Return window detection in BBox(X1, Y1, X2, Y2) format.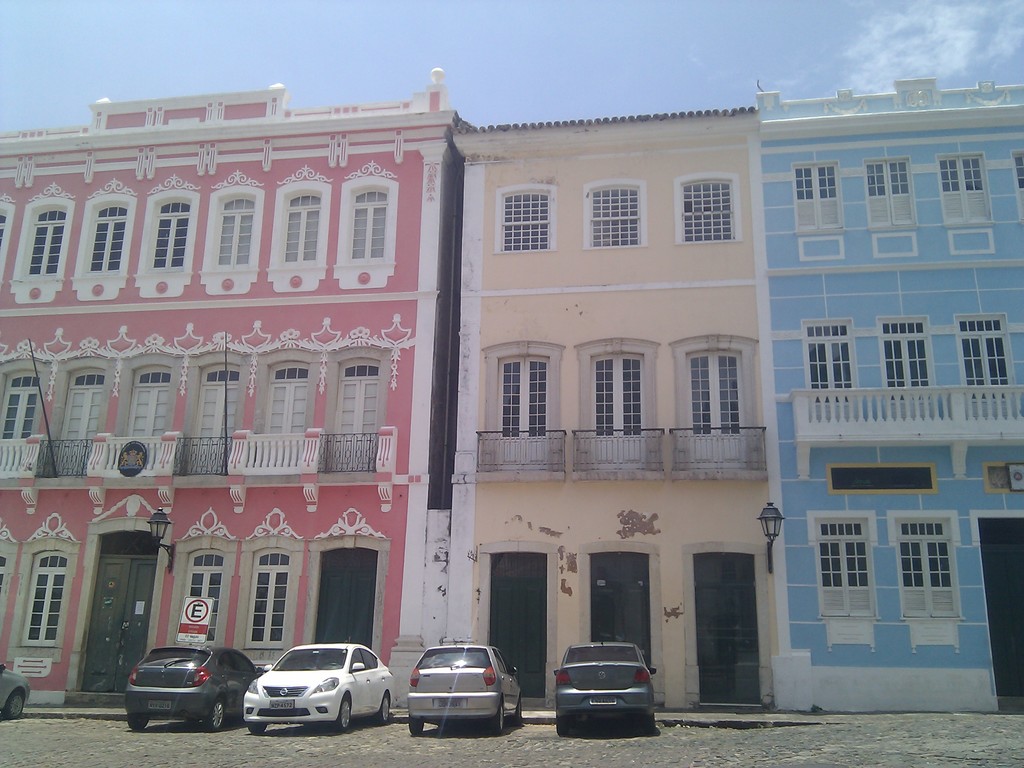
BBox(326, 357, 376, 475).
